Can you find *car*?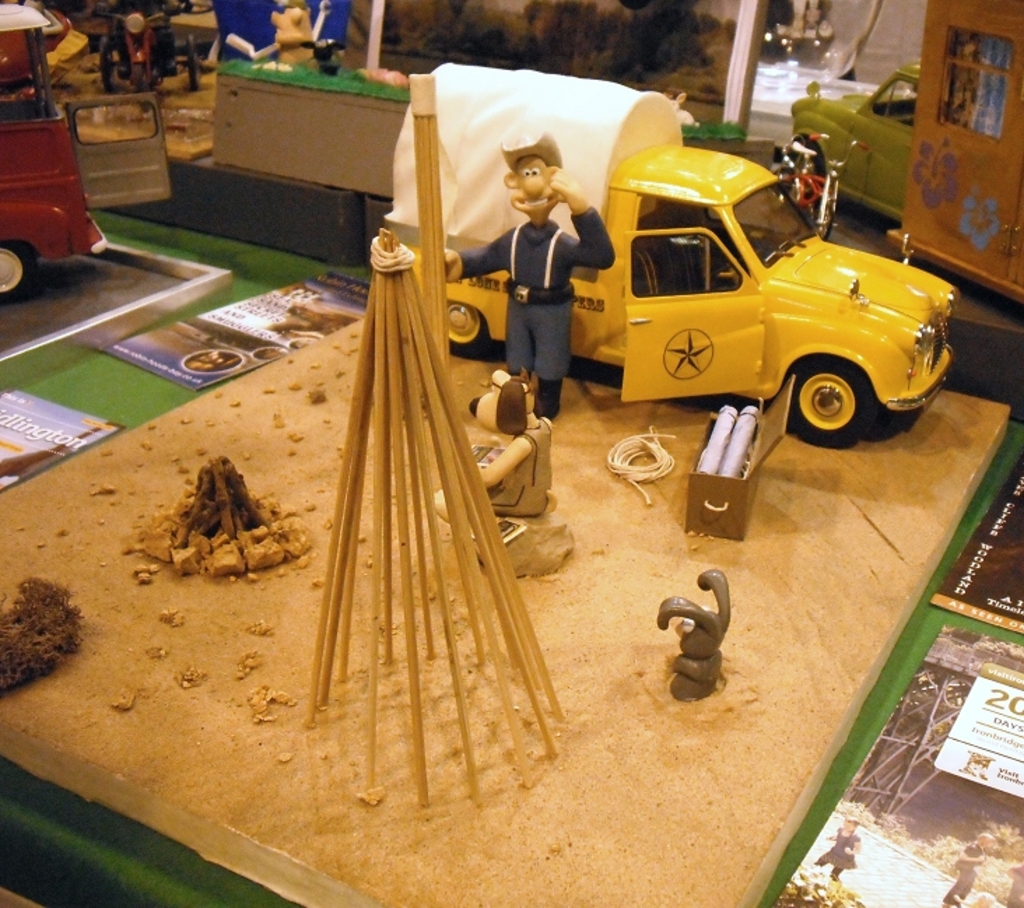
Yes, bounding box: crop(789, 57, 926, 224).
